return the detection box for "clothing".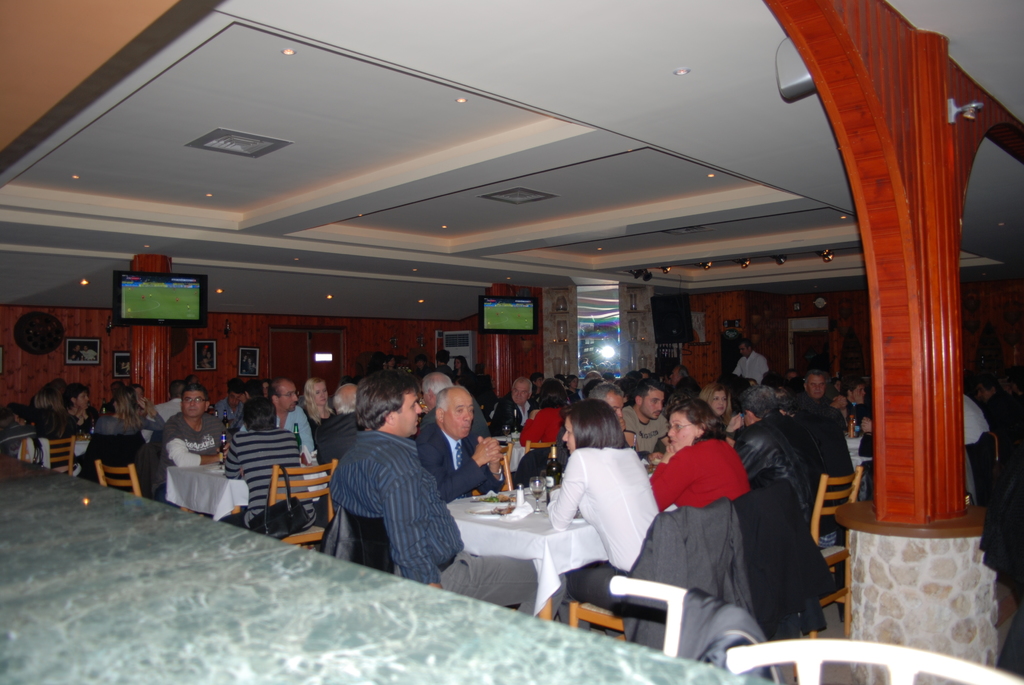
select_region(284, 408, 310, 474).
